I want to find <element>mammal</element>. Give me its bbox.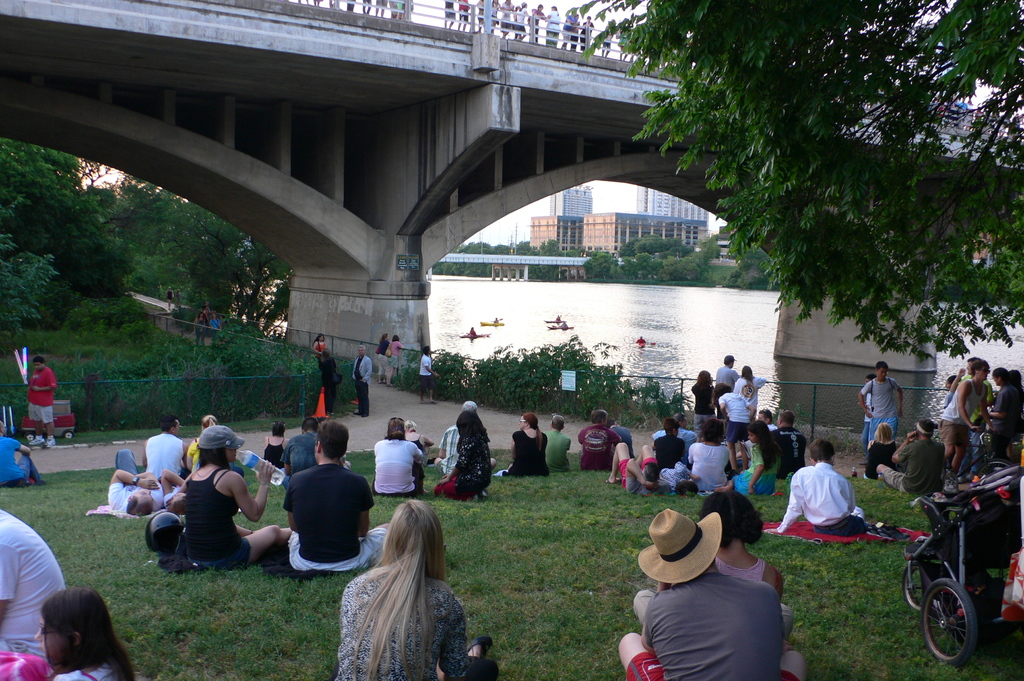
[195,312,206,348].
